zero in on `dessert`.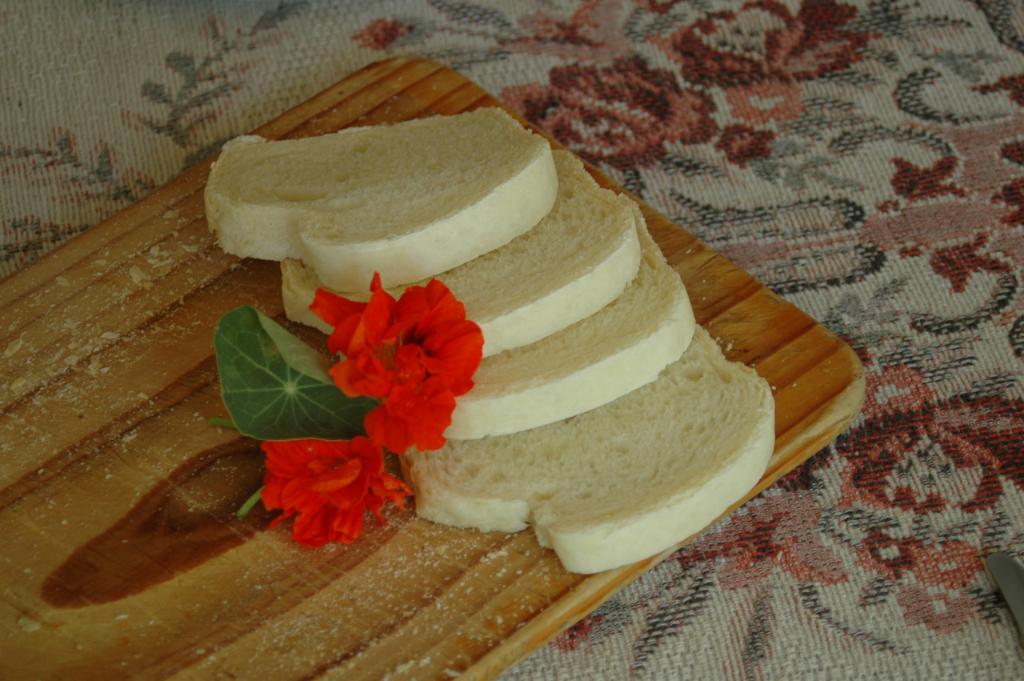
Zeroed in: Rect(195, 107, 564, 293).
